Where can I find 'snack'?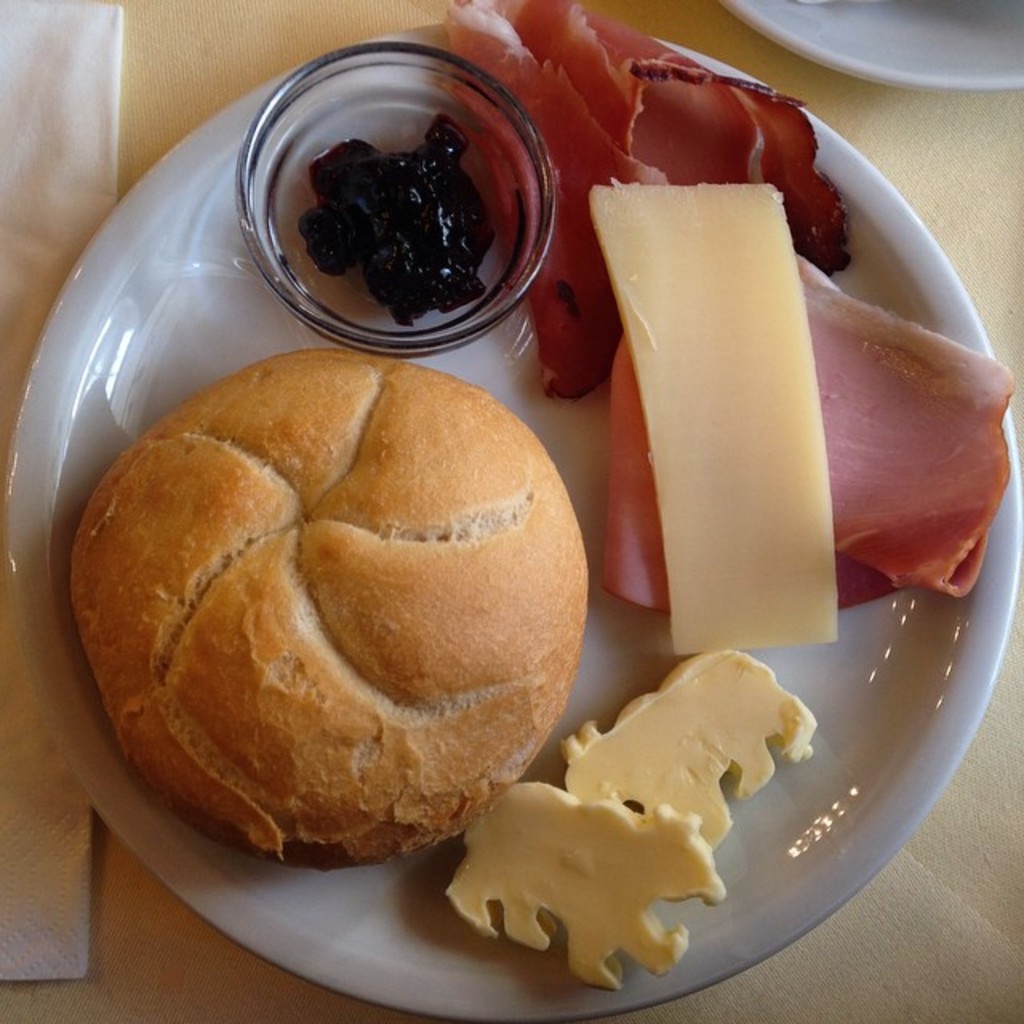
You can find it at l=408, t=664, r=826, b=981.
